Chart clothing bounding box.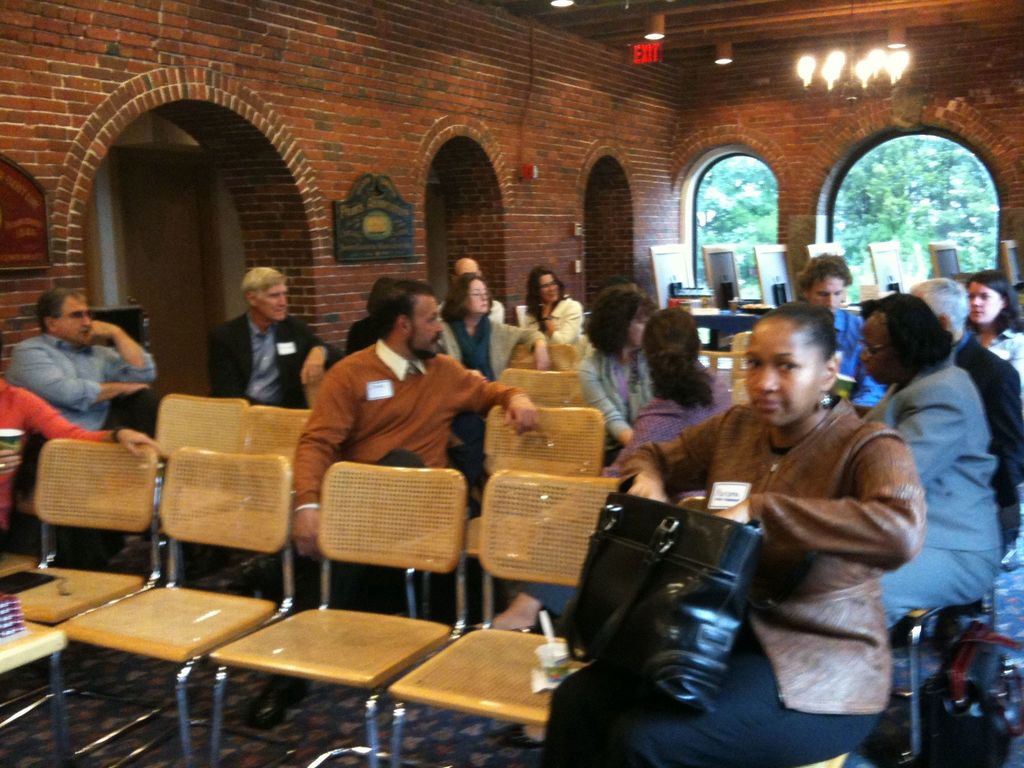
Charted: (left=436, top=312, right=532, bottom=385).
